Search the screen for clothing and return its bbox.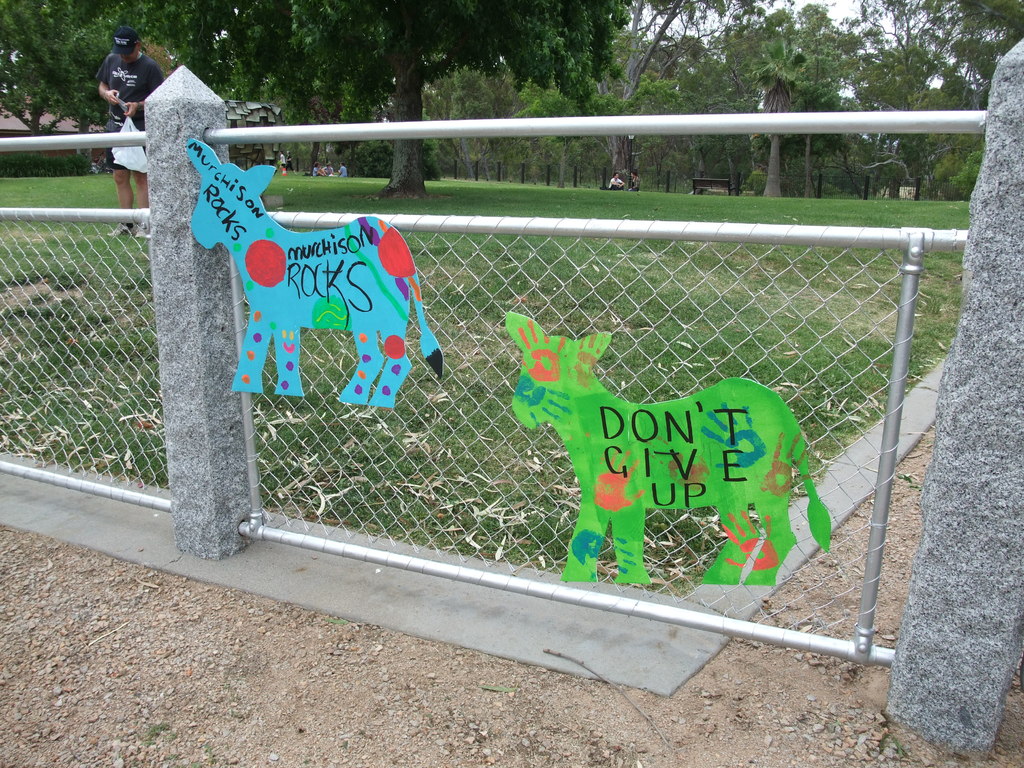
Found: 608/178/625/187.
